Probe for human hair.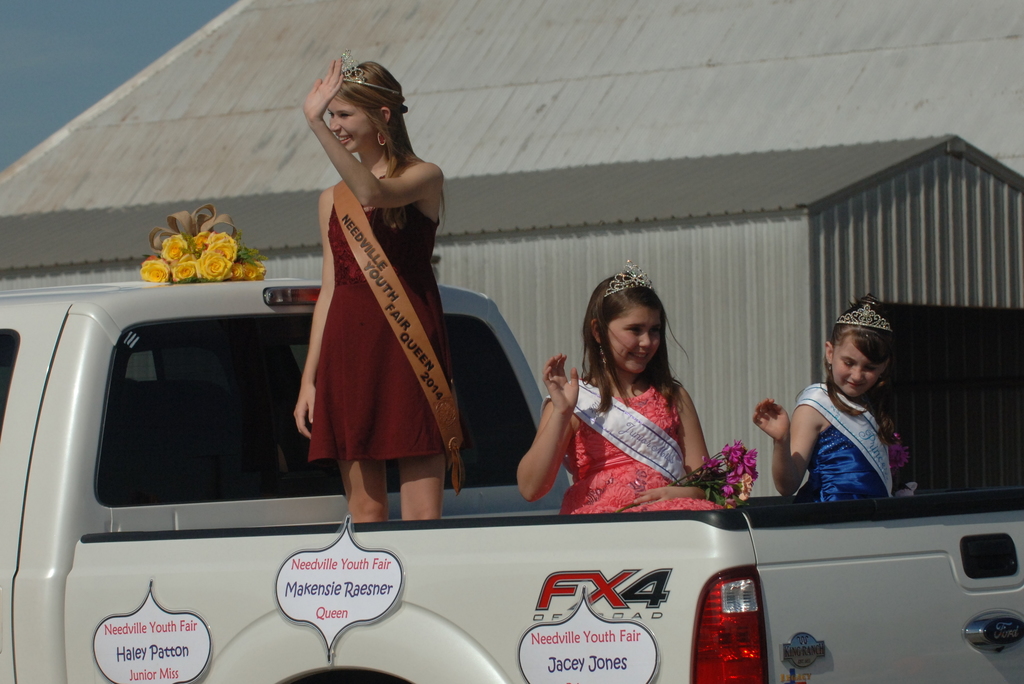
Probe result: [822, 296, 899, 447].
